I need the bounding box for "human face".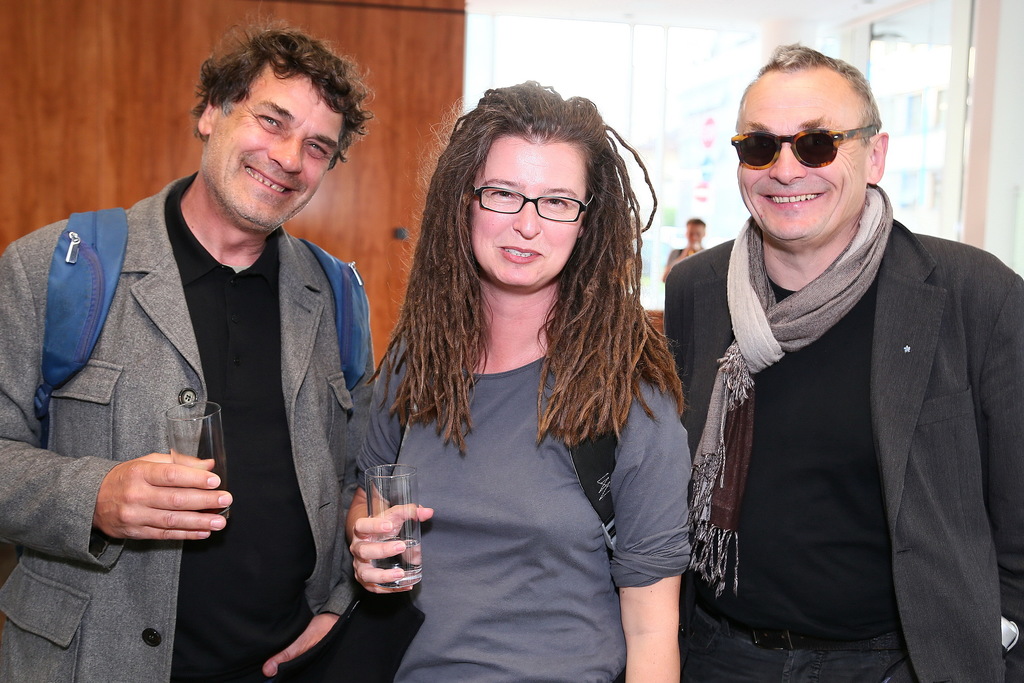
Here it is: x1=689, y1=222, x2=703, y2=248.
